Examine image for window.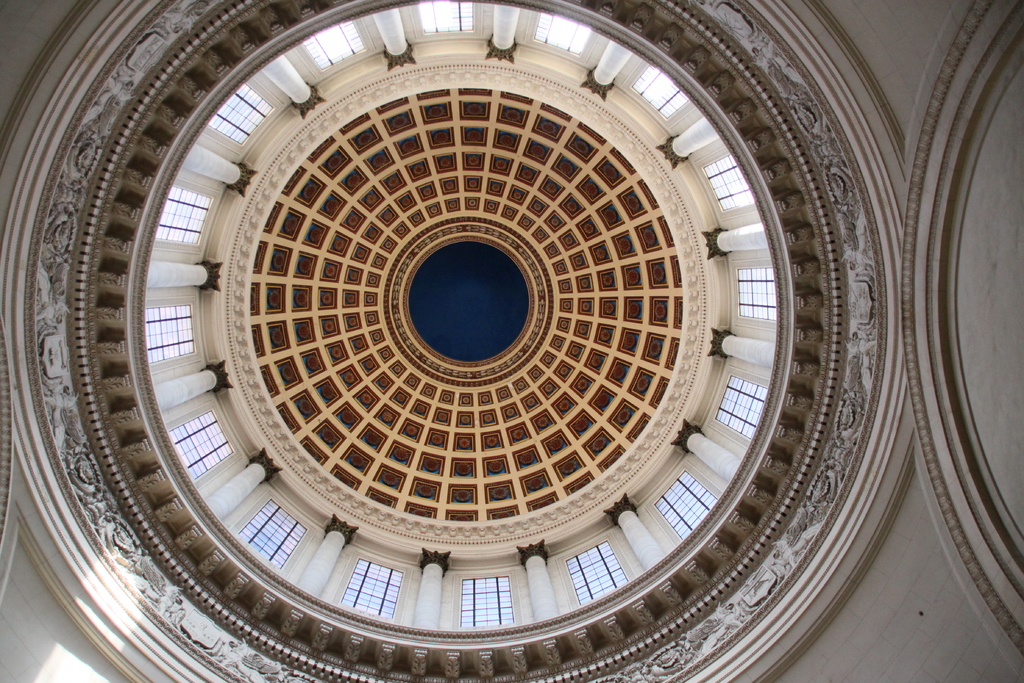
Examination result: Rect(737, 268, 774, 317).
